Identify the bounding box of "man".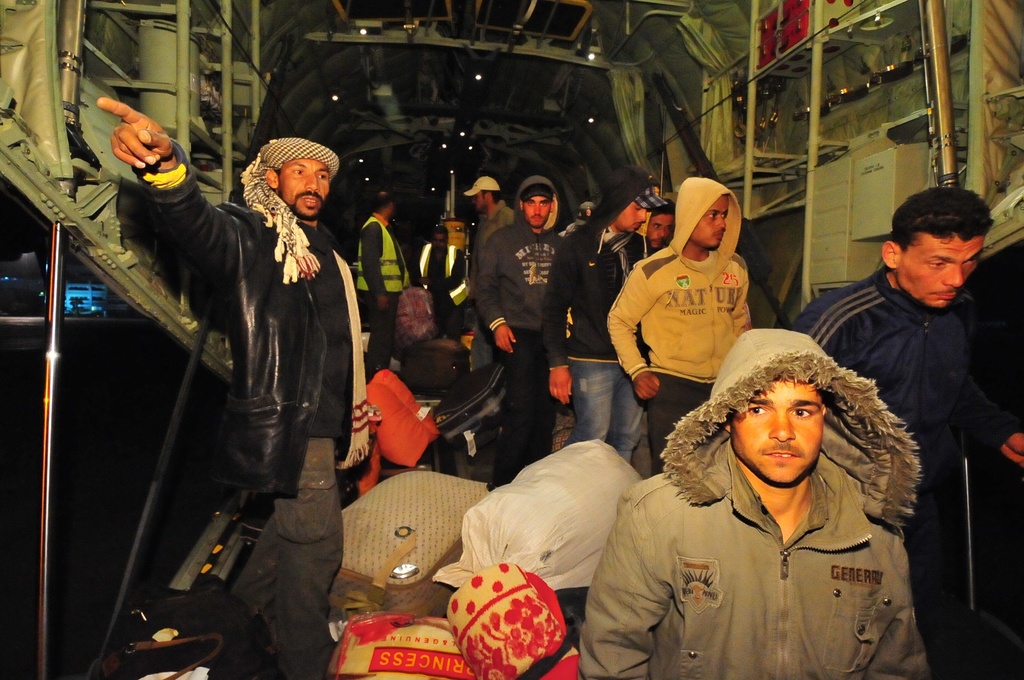
bbox=(578, 330, 932, 679).
